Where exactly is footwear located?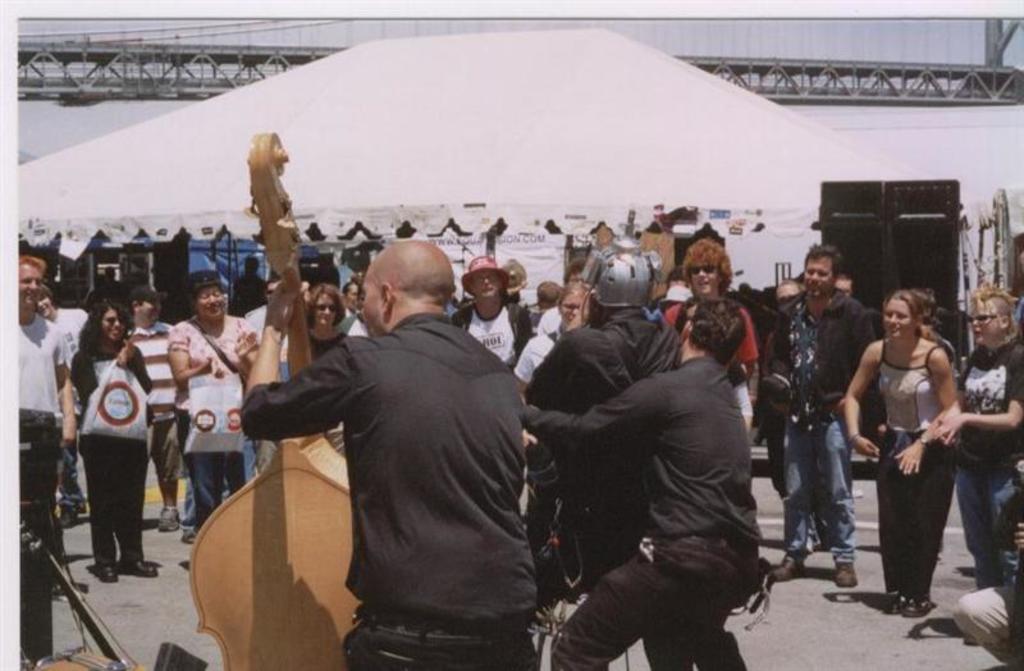
Its bounding box is 183/525/193/546.
